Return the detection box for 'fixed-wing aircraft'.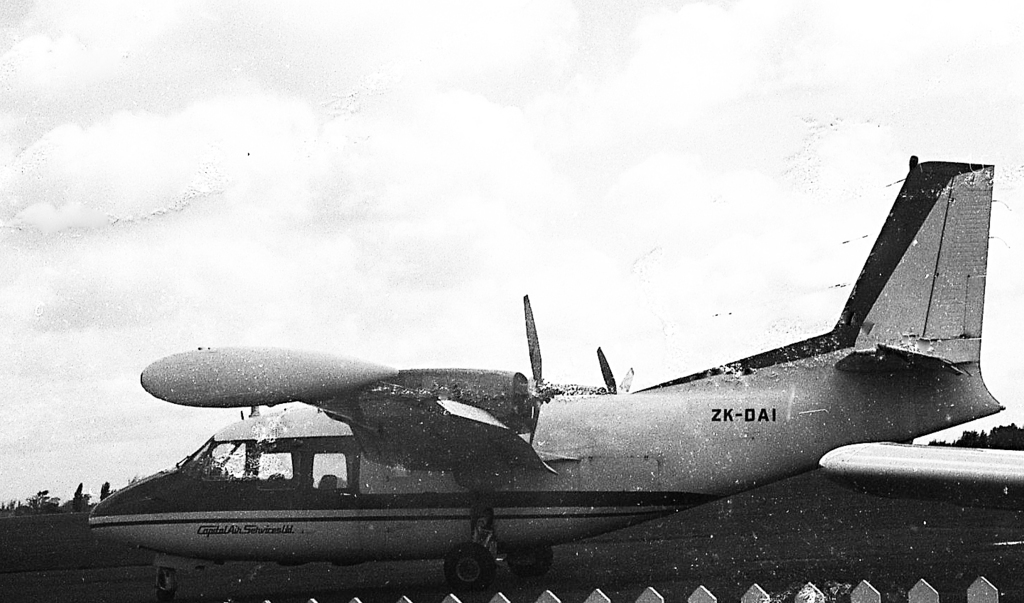
bbox=(84, 150, 1023, 594).
